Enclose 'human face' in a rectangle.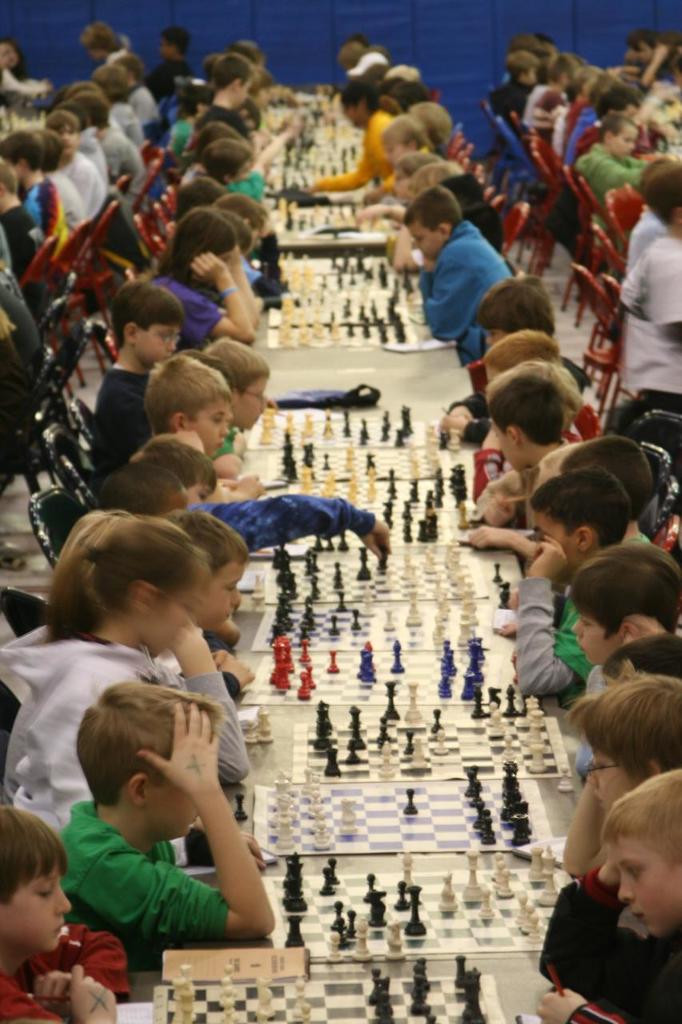
191 566 245 631.
